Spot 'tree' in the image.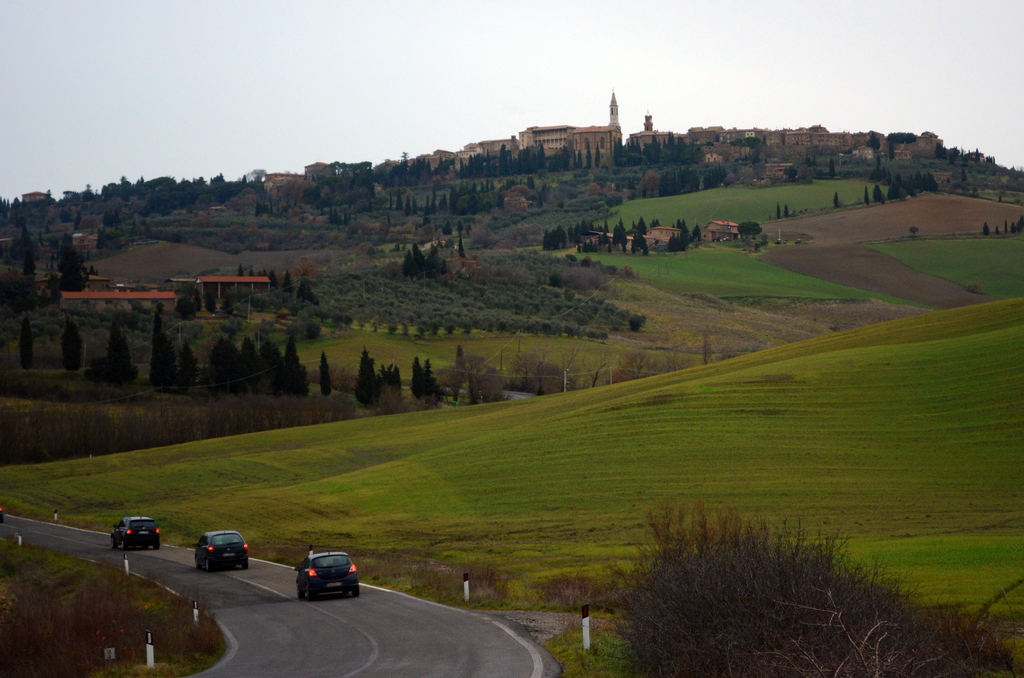
'tree' found at locate(397, 238, 424, 274).
